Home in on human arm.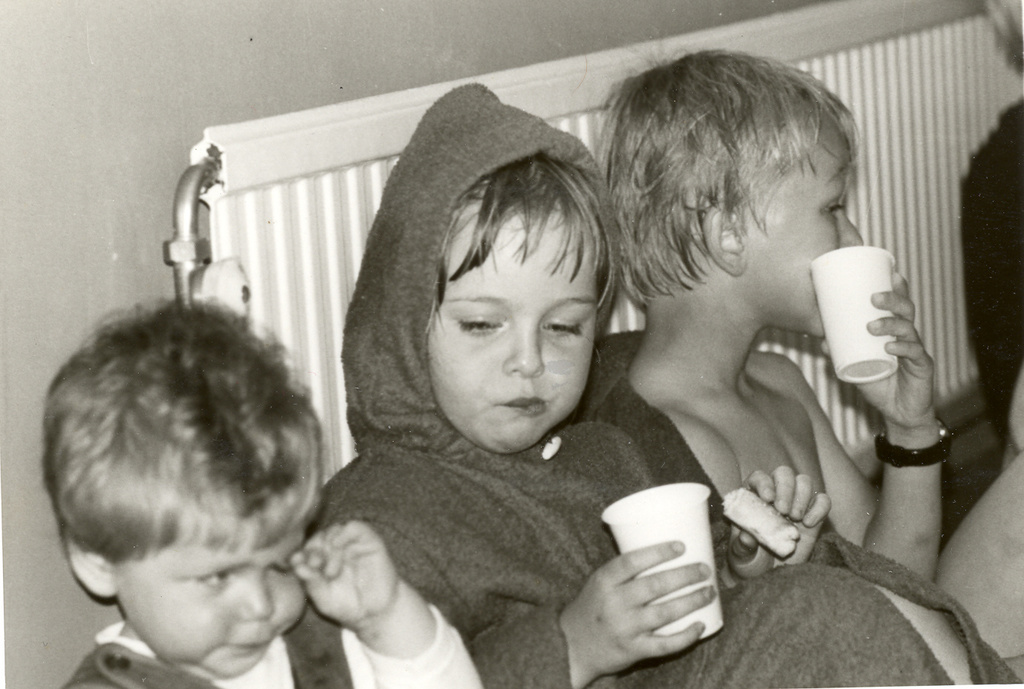
Homed in at <region>788, 261, 961, 595</region>.
